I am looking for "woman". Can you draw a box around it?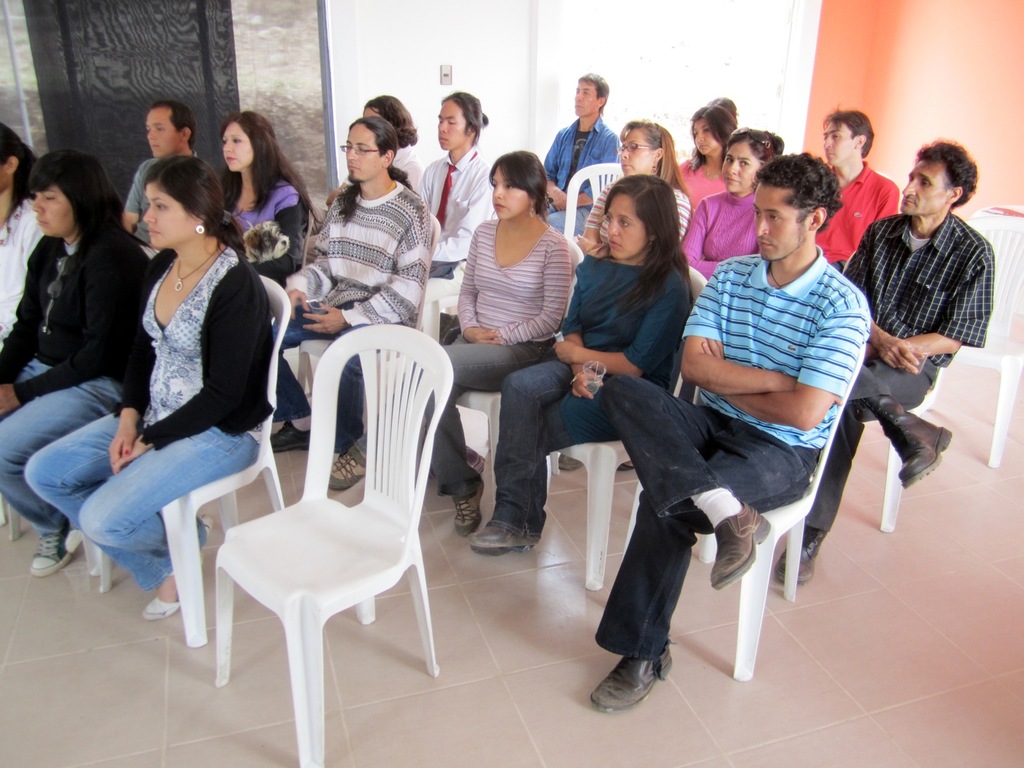
Sure, the bounding box is [left=70, top=119, right=285, bottom=661].
